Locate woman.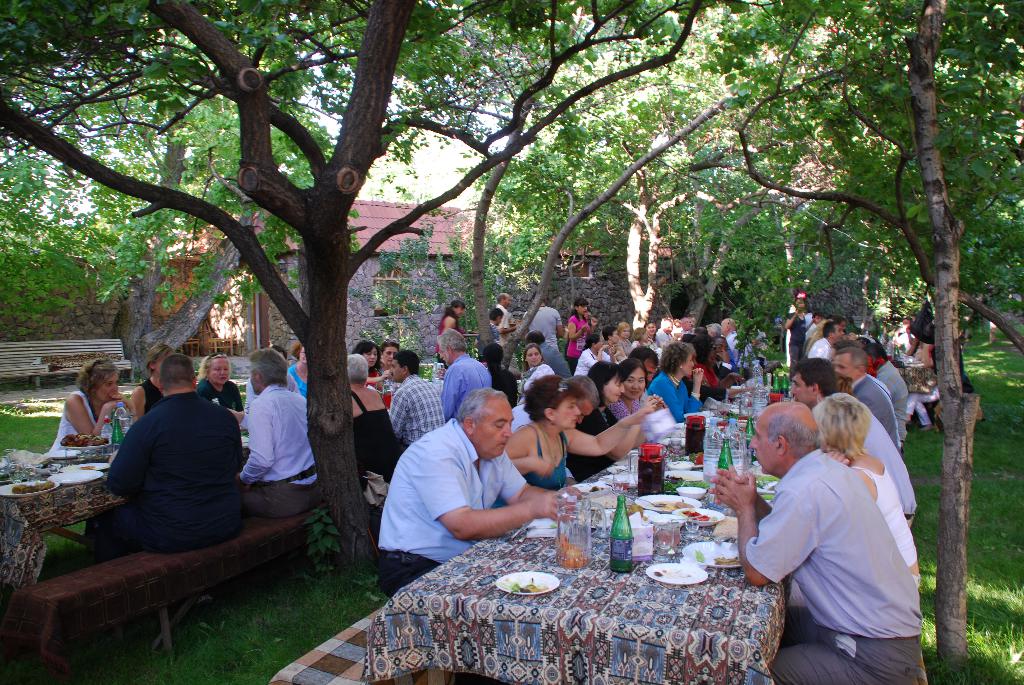
Bounding box: [x1=516, y1=341, x2=556, y2=405].
